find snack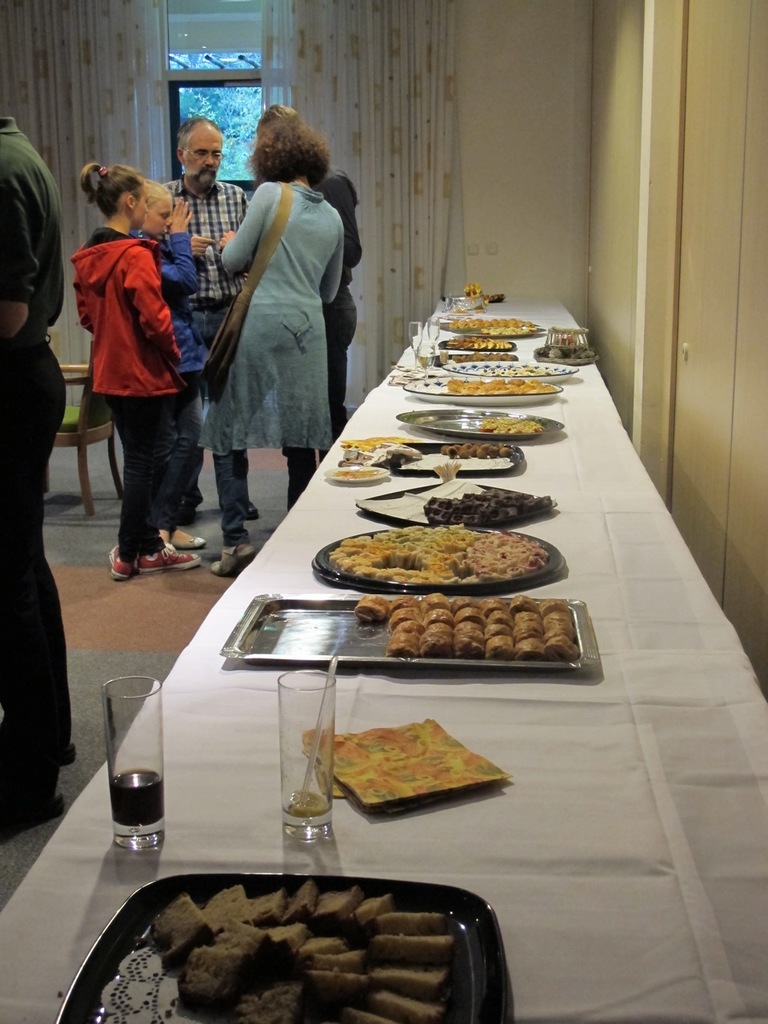
454/600/482/607
